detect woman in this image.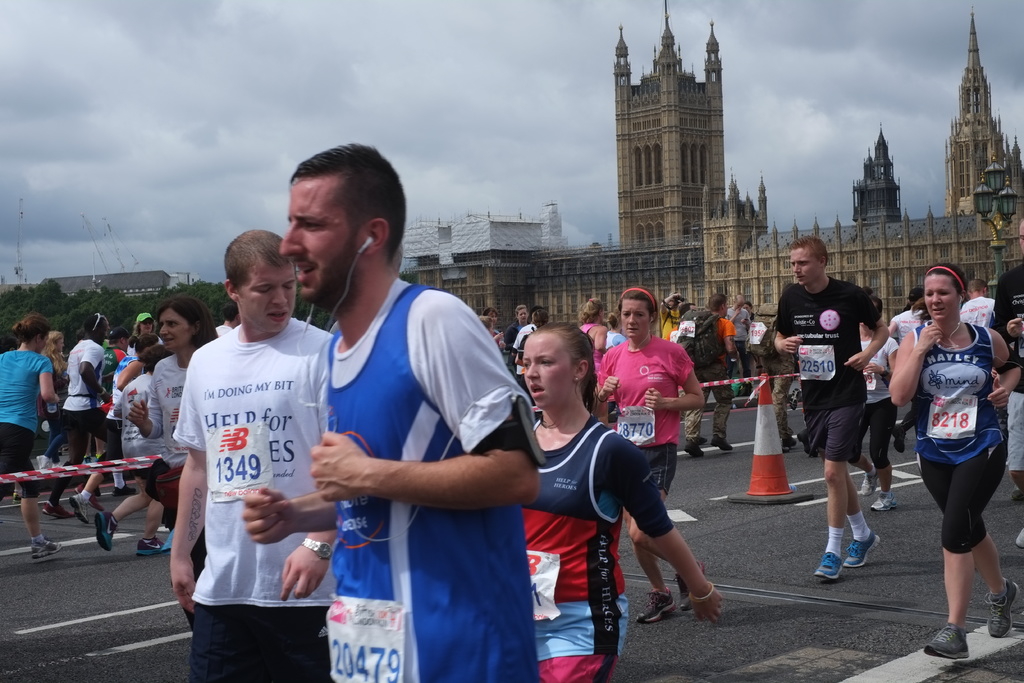
Detection: 591 288 709 623.
